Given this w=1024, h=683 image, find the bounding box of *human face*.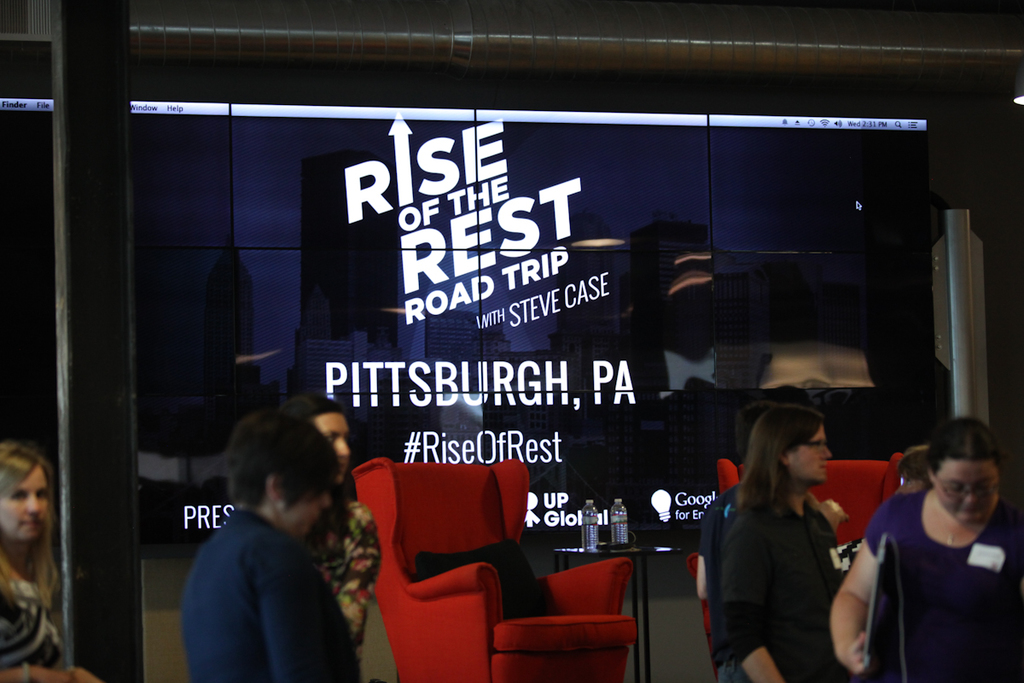
[left=316, top=416, right=349, bottom=479].
